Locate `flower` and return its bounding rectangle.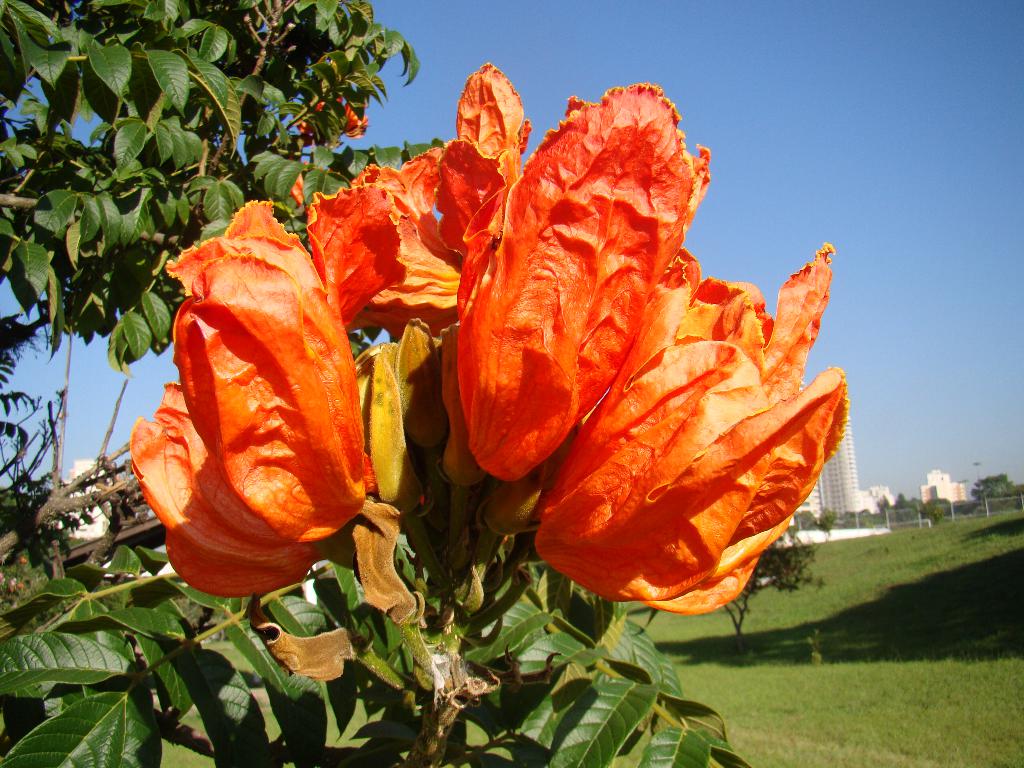
(125,177,413,604).
